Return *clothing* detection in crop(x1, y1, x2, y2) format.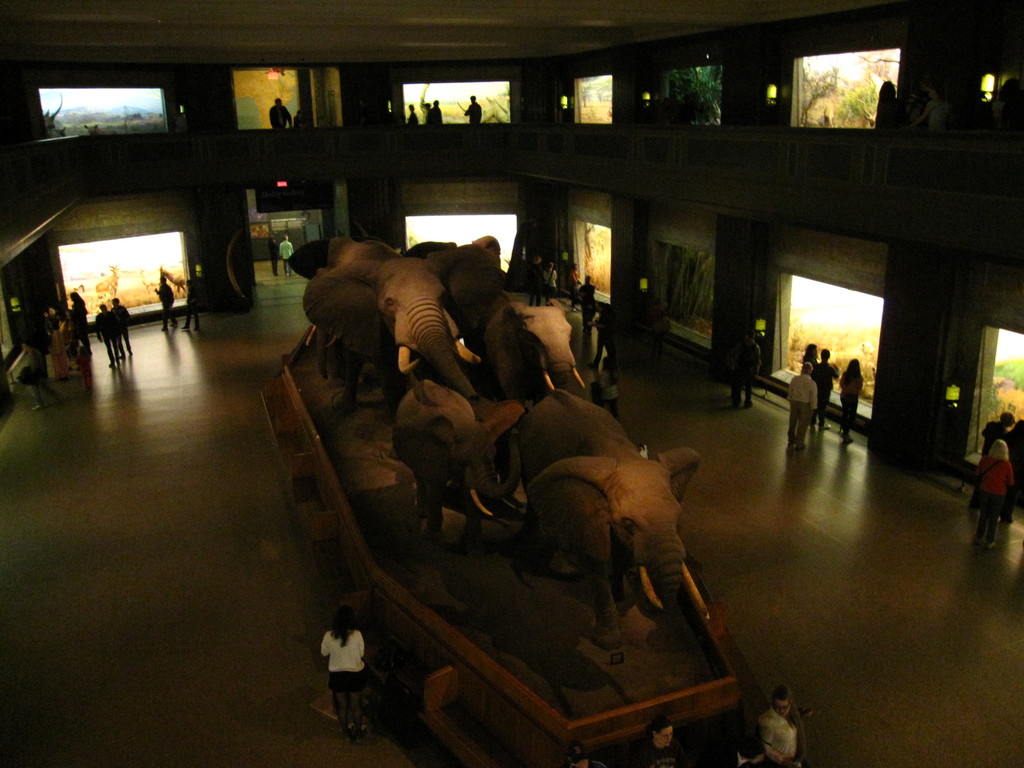
crop(71, 301, 90, 342).
